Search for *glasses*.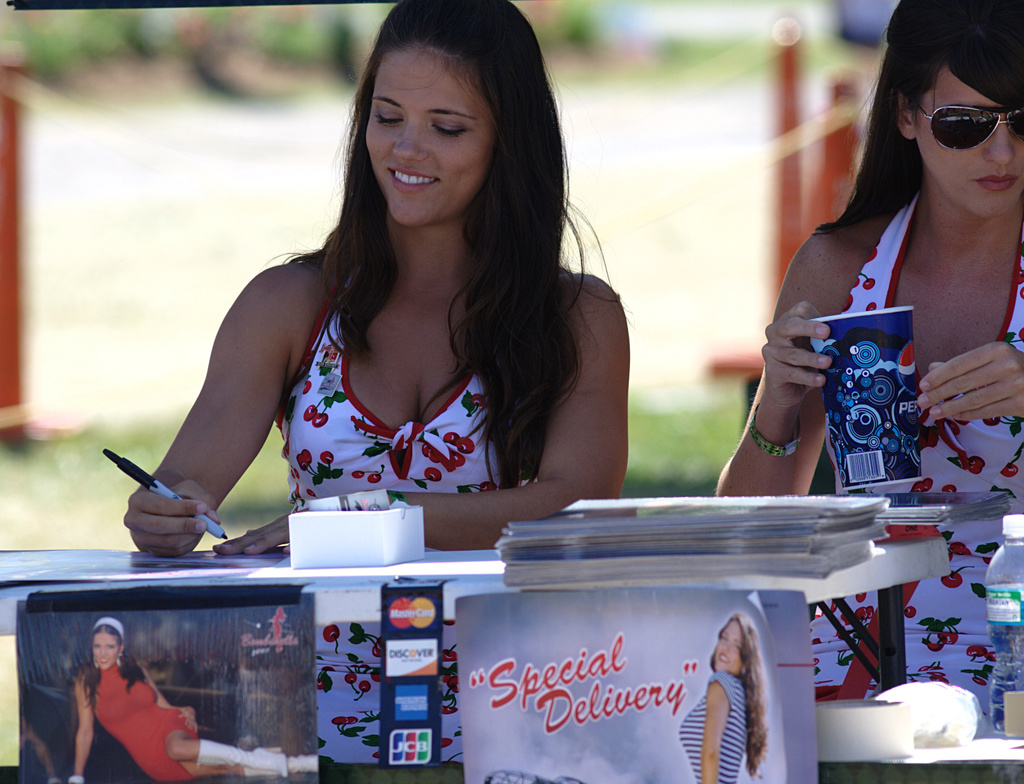
Found at x1=886, y1=84, x2=1018, y2=143.
